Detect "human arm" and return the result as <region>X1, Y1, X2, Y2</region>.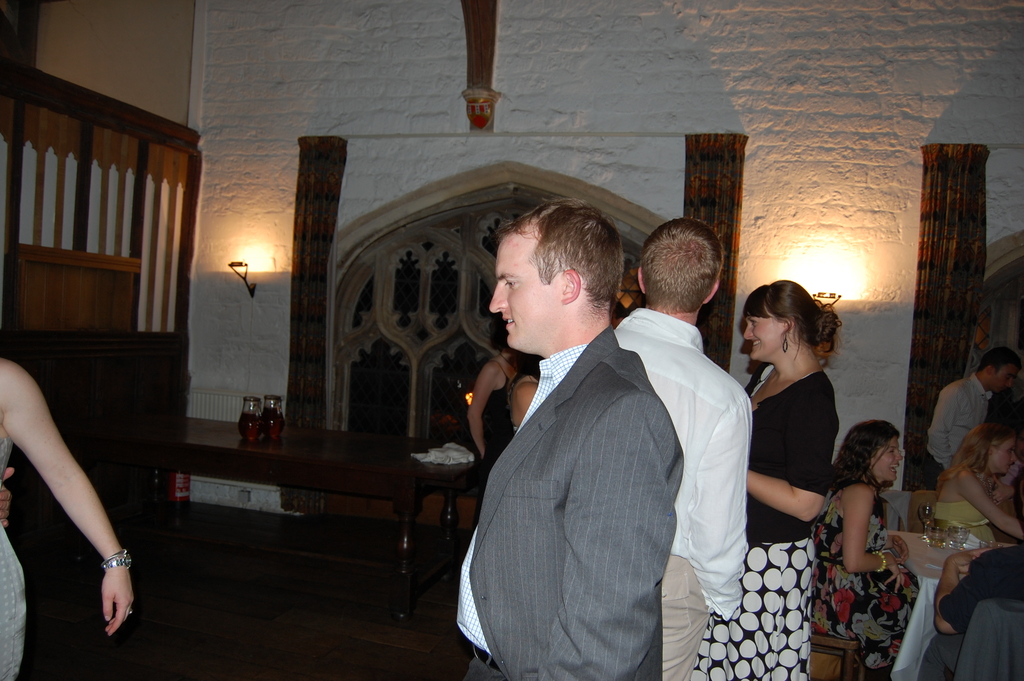
<region>742, 398, 834, 524</region>.
